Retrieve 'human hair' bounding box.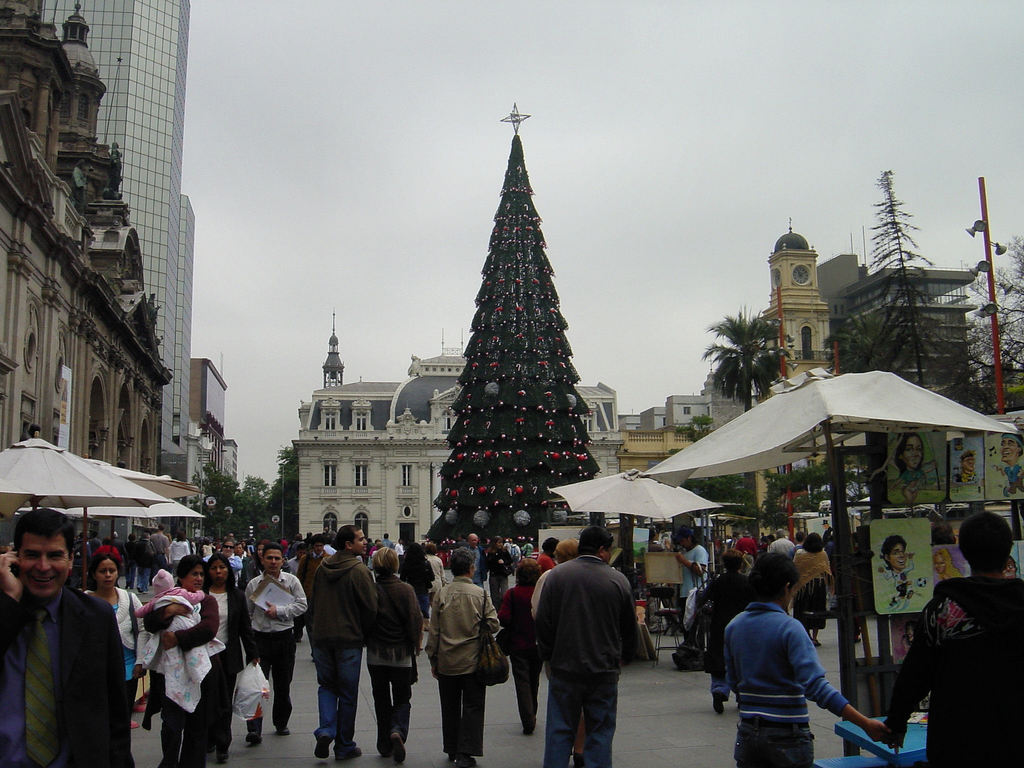
Bounding box: [x1=251, y1=540, x2=266, y2=567].
